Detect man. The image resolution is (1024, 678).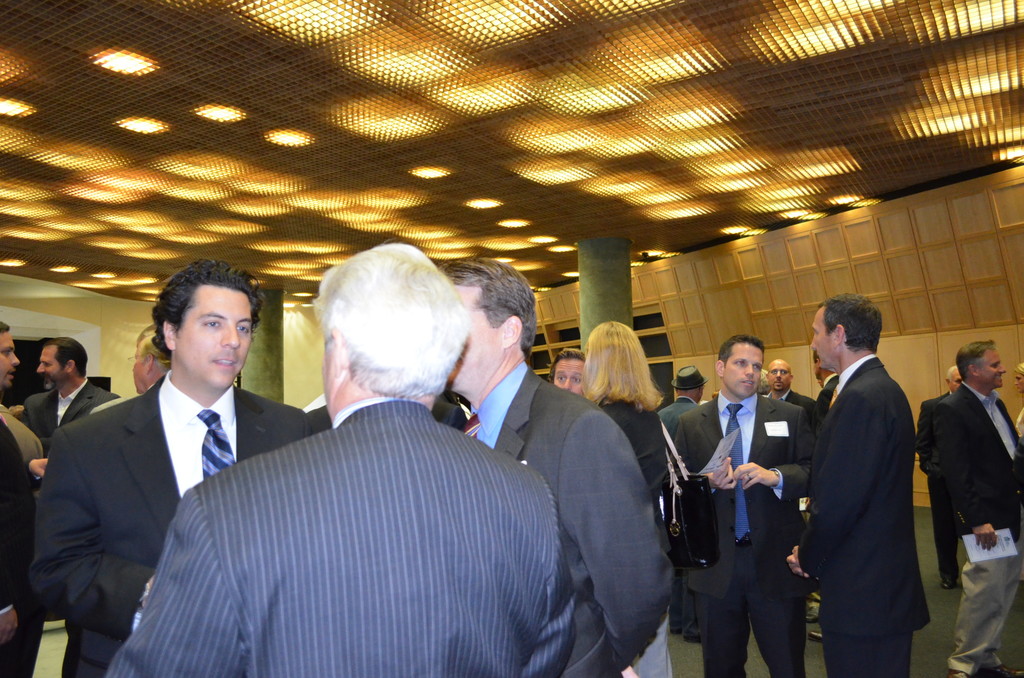
select_region(675, 337, 817, 677).
